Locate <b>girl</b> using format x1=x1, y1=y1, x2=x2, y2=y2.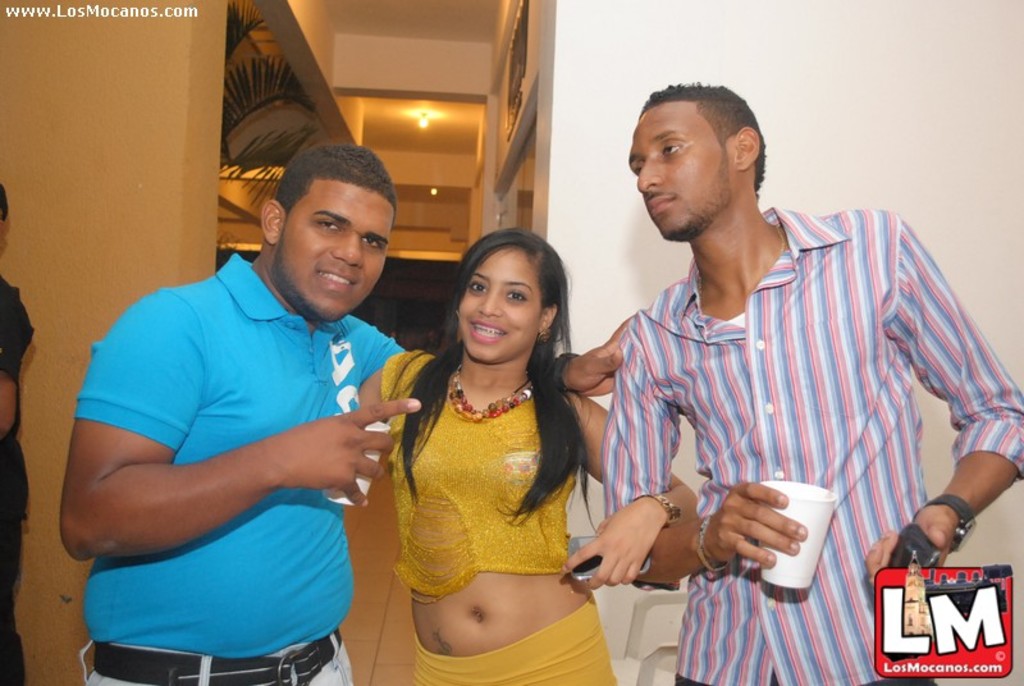
x1=357, y1=220, x2=699, y2=685.
